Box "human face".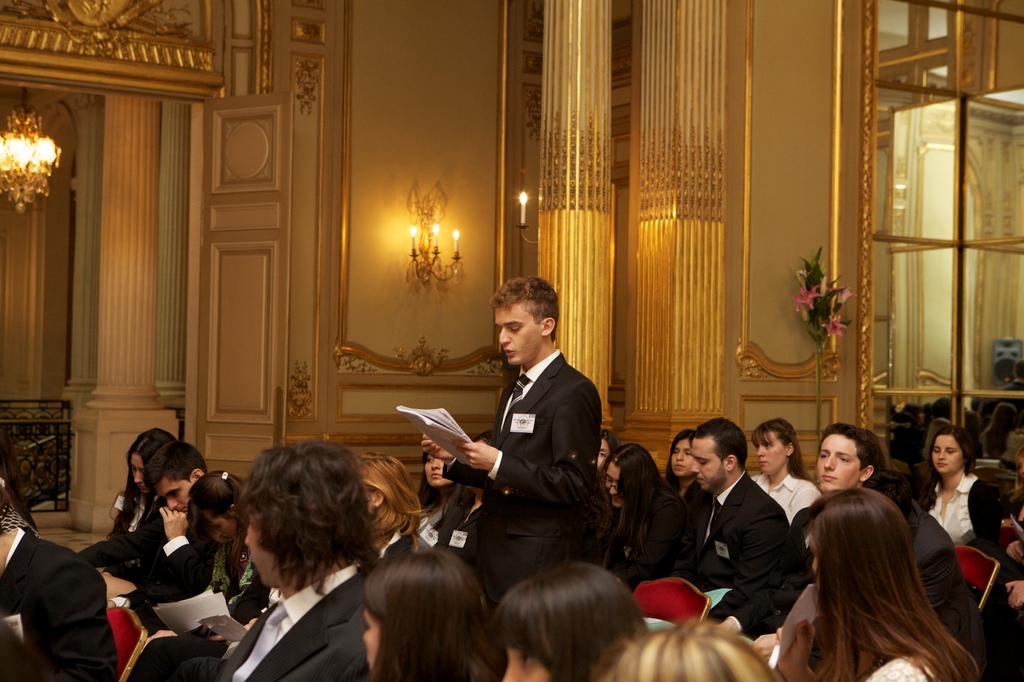
Rect(818, 434, 867, 490).
